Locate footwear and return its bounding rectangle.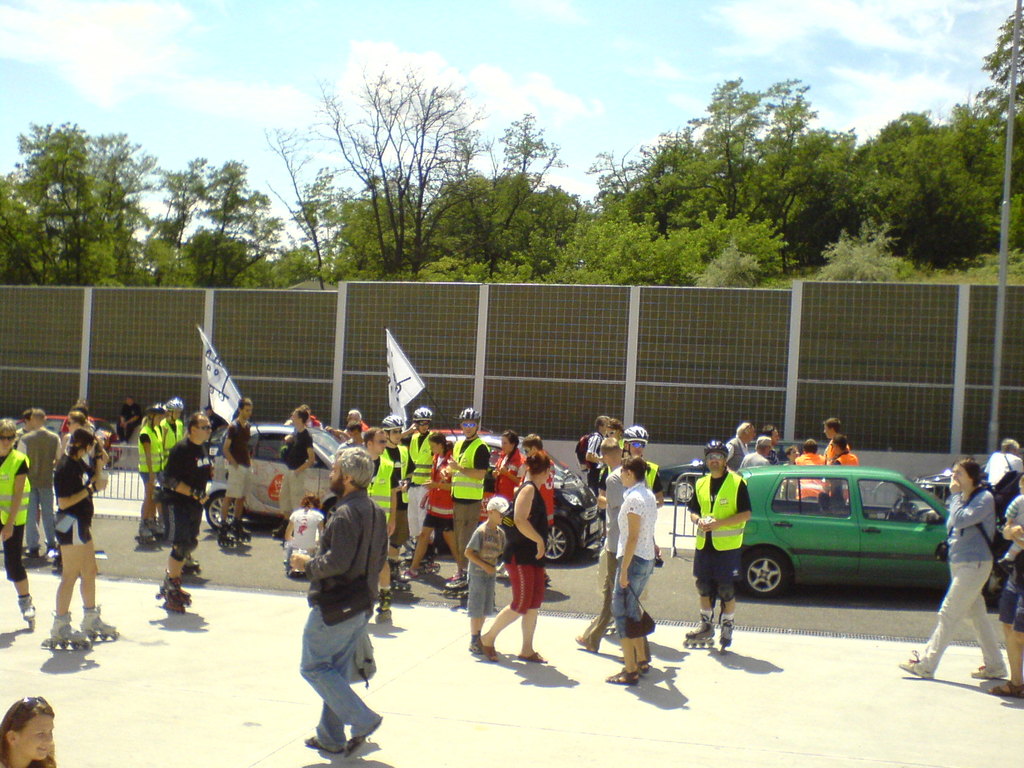
left=398, top=555, right=412, bottom=573.
